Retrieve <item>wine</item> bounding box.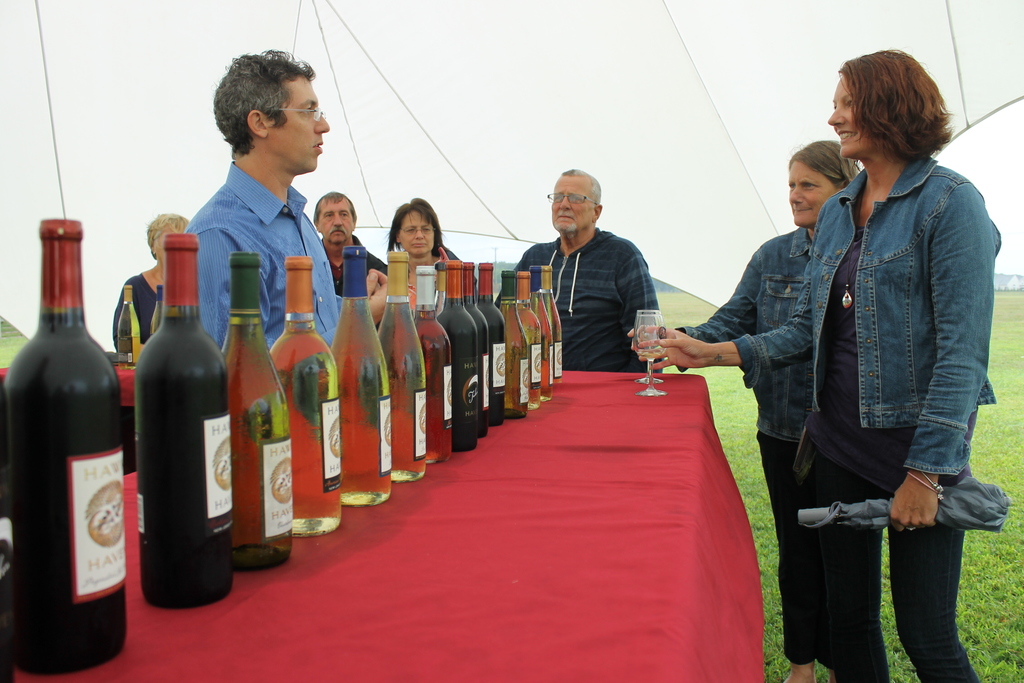
Bounding box: box(326, 248, 392, 504).
